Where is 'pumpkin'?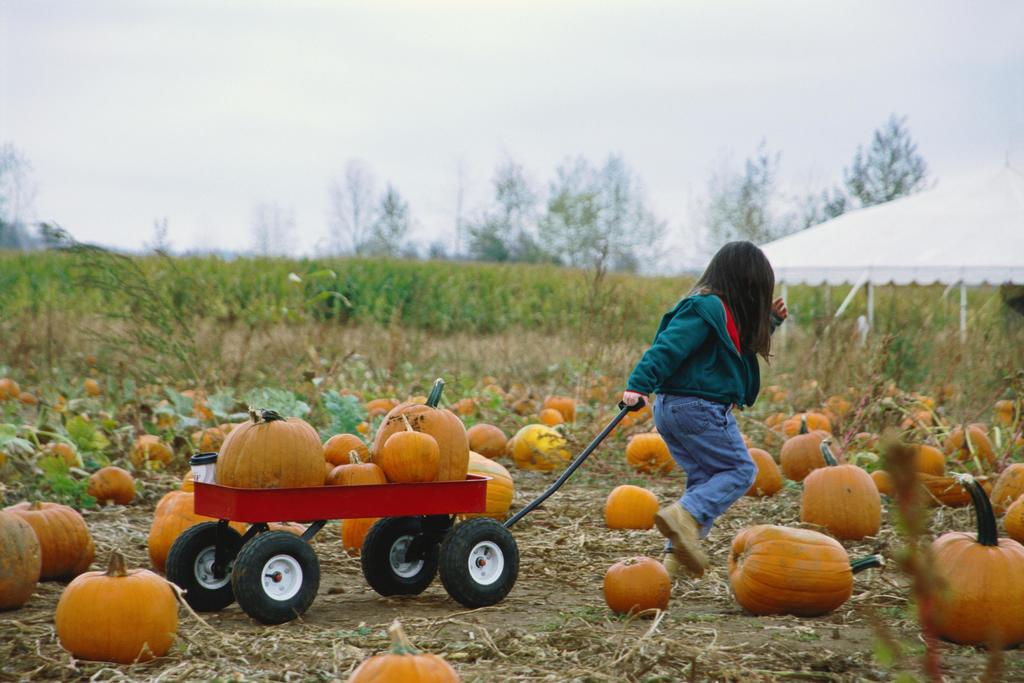
[628, 433, 678, 472].
